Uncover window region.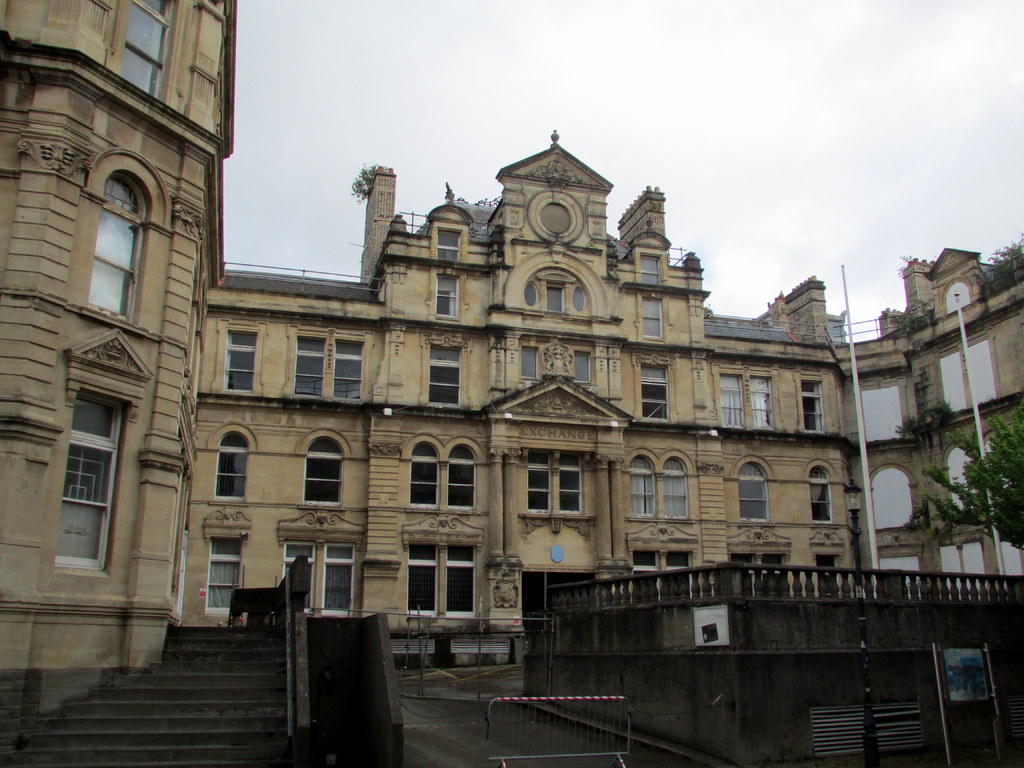
Uncovered: {"left": 211, "top": 559, "right": 235, "bottom": 609}.
